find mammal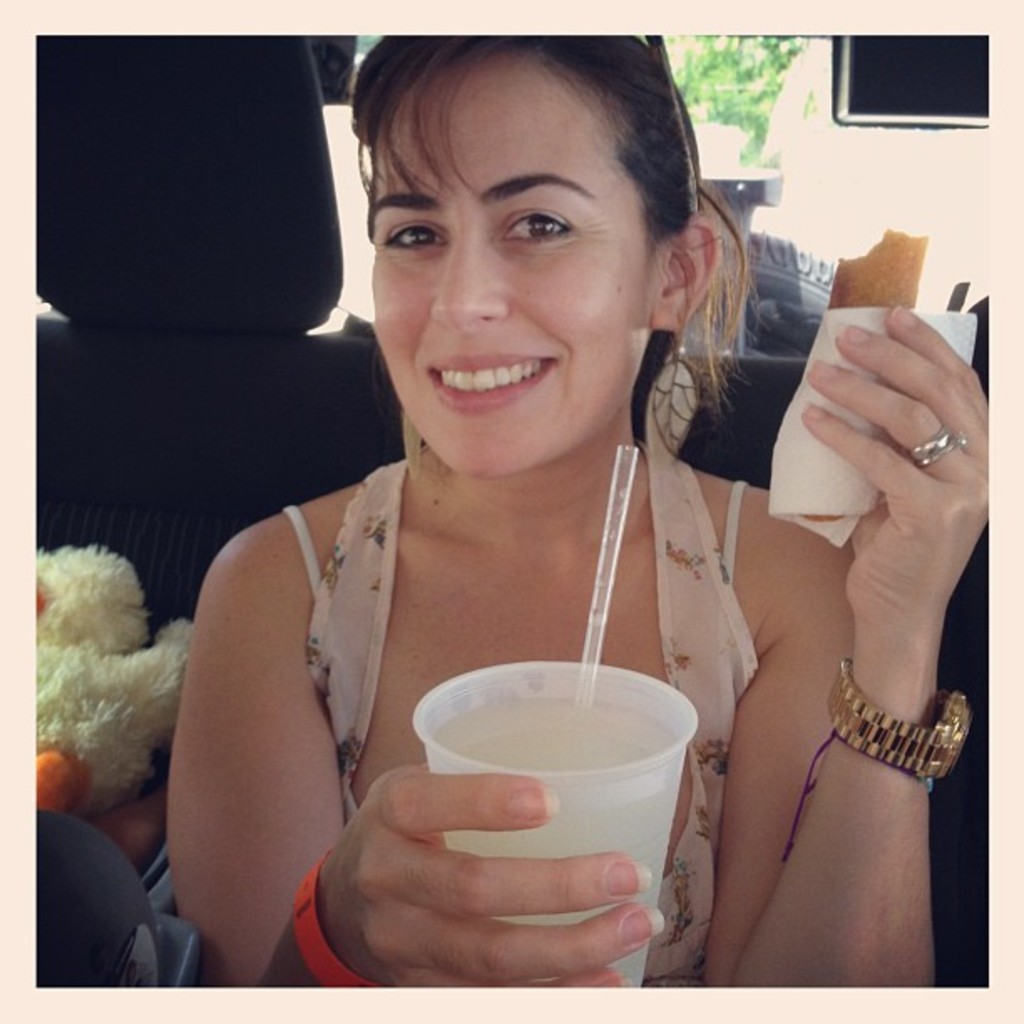
(left=129, top=115, right=862, bottom=868)
